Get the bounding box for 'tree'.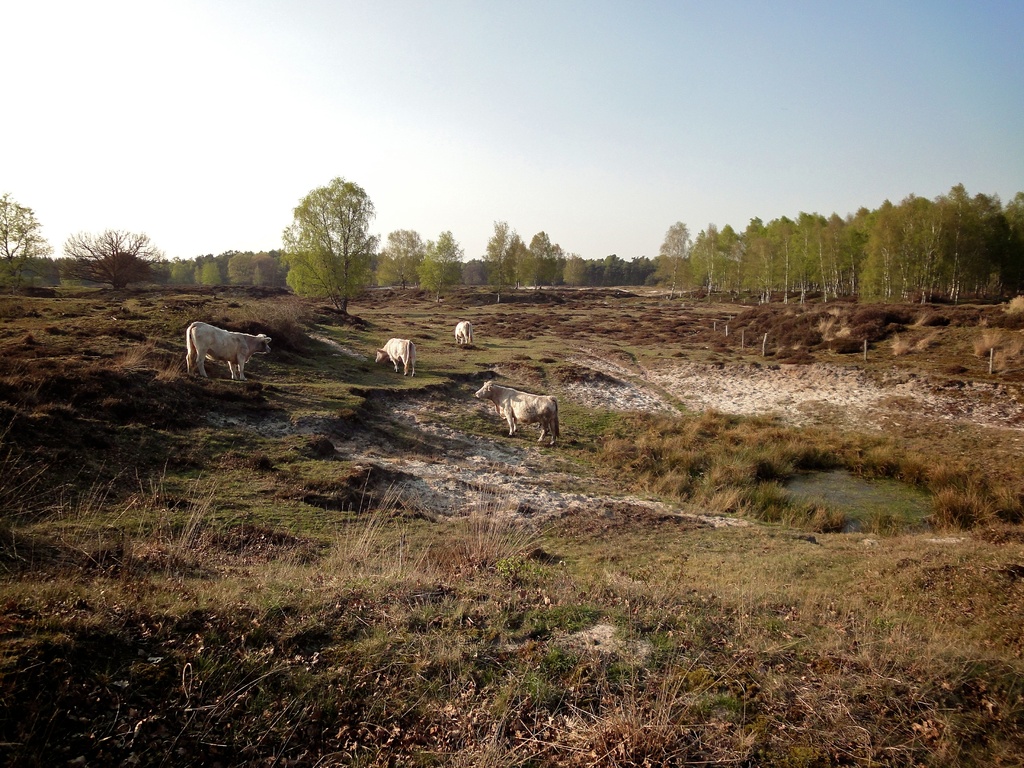
519 234 557 278.
